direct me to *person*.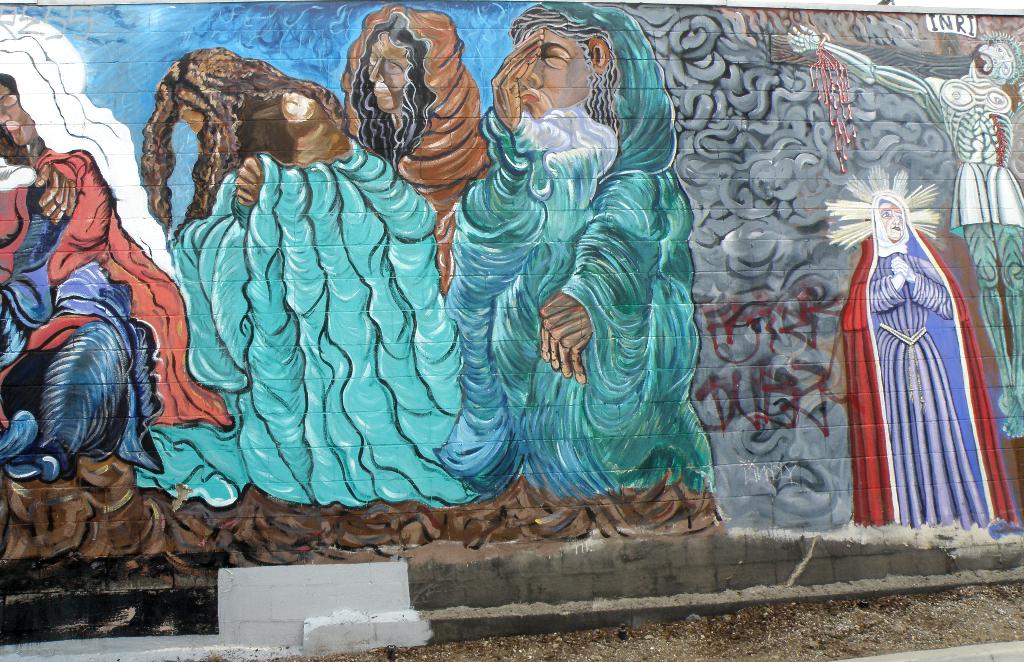
Direction: [0, 17, 243, 476].
